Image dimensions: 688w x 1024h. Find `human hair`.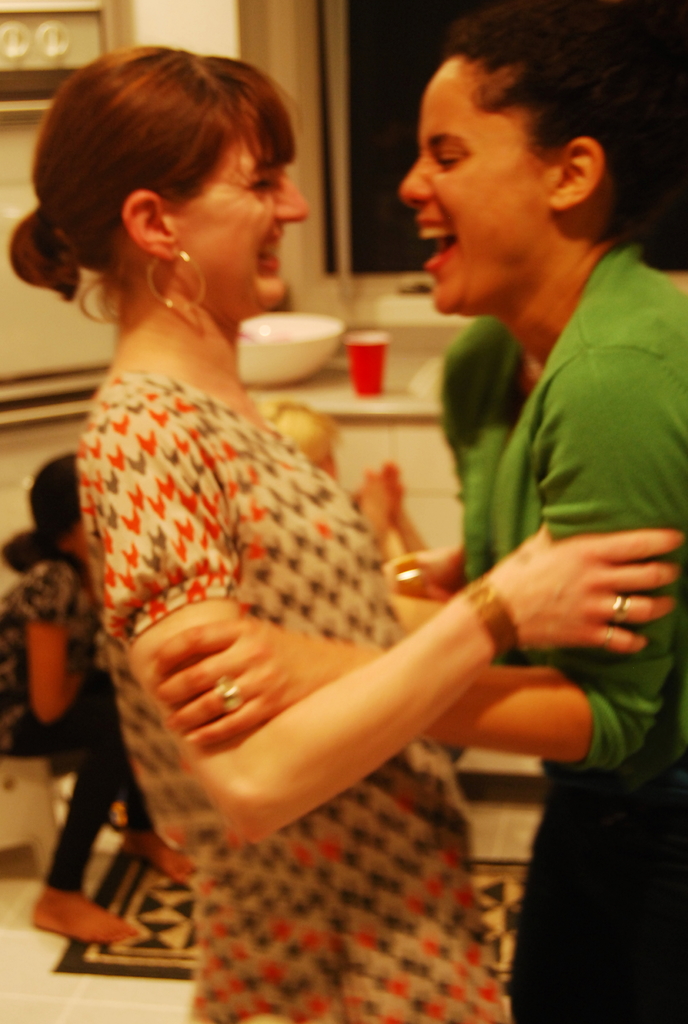
{"left": 257, "top": 400, "right": 344, "bottom": 467}.
